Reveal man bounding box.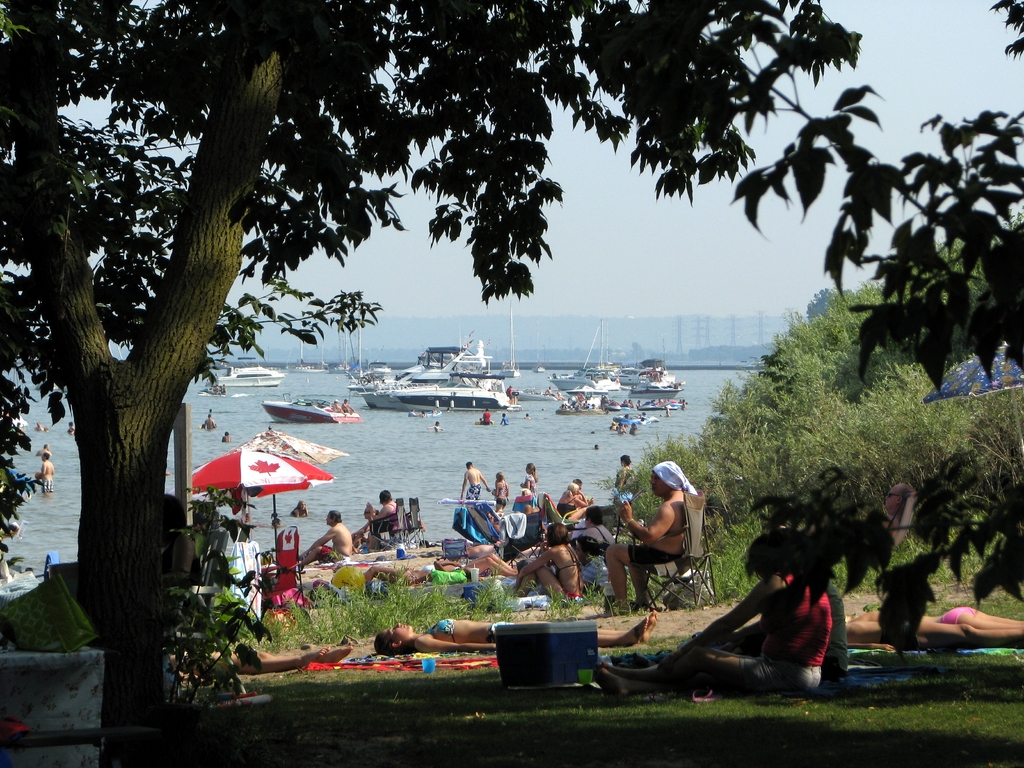
Revealed: l=37, t=443, r=47, b=454.
